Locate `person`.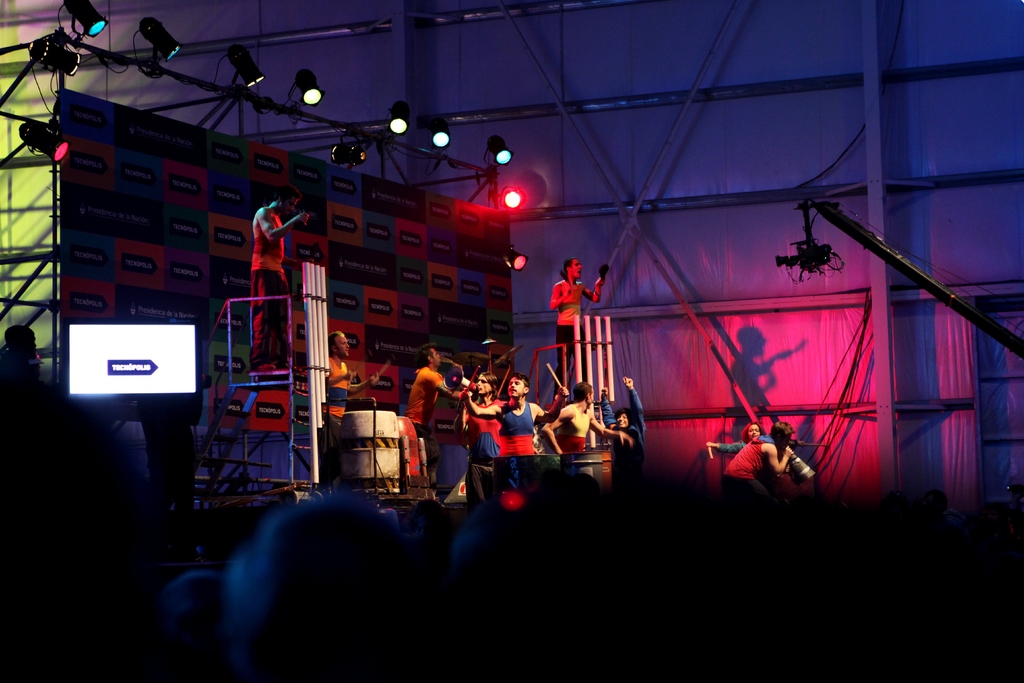
Bounding box: [left=591, top=365, right=653, bottom=494].
